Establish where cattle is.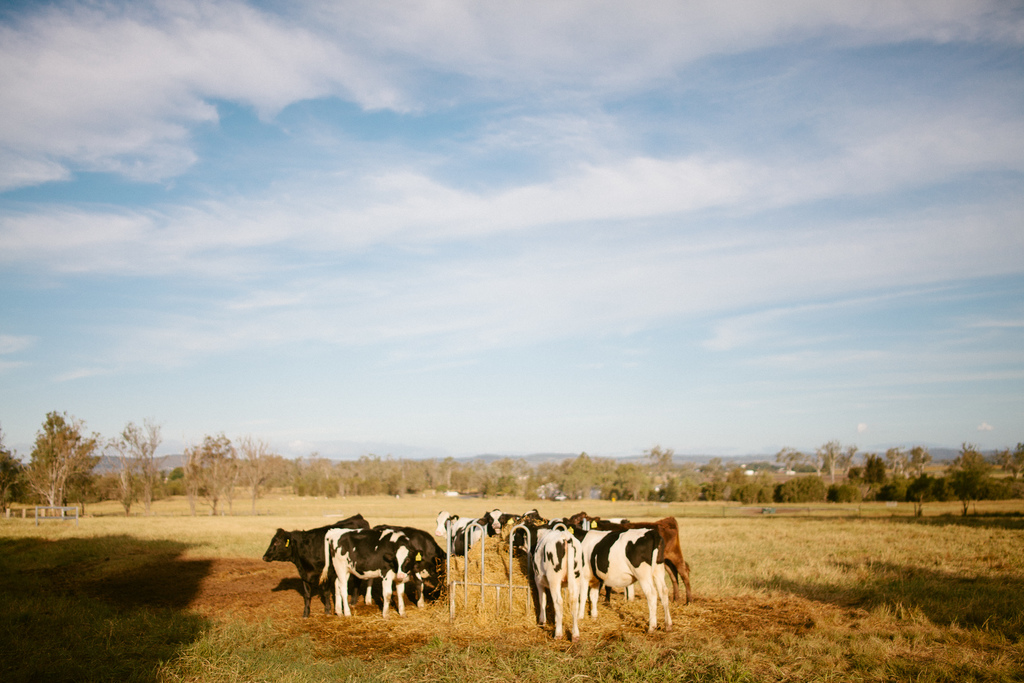
Established at BBox(512, 508, 567, 525).
